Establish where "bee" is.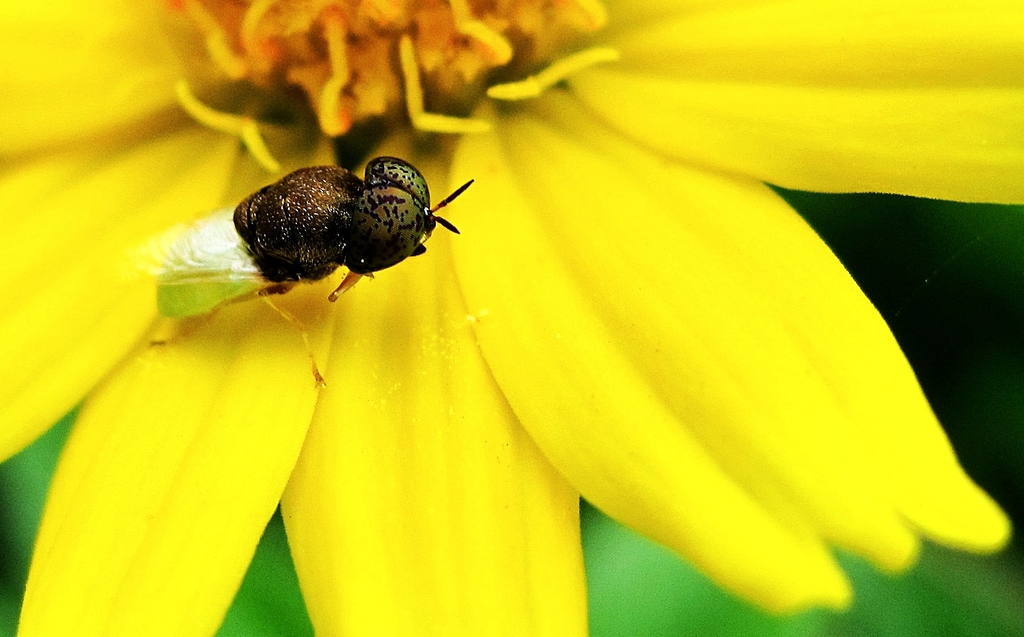
Established at [152,151,508,342].
